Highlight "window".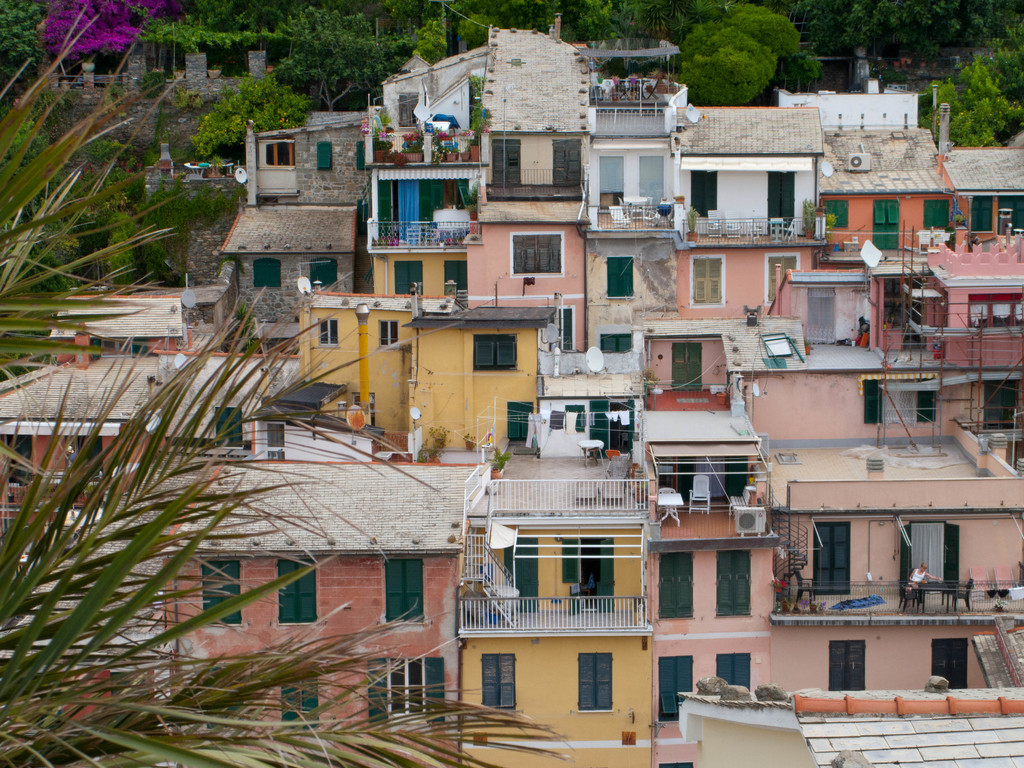
Highlighted region: {"left": 472, "top": 332, "right": 520, "bottom": 374}.
